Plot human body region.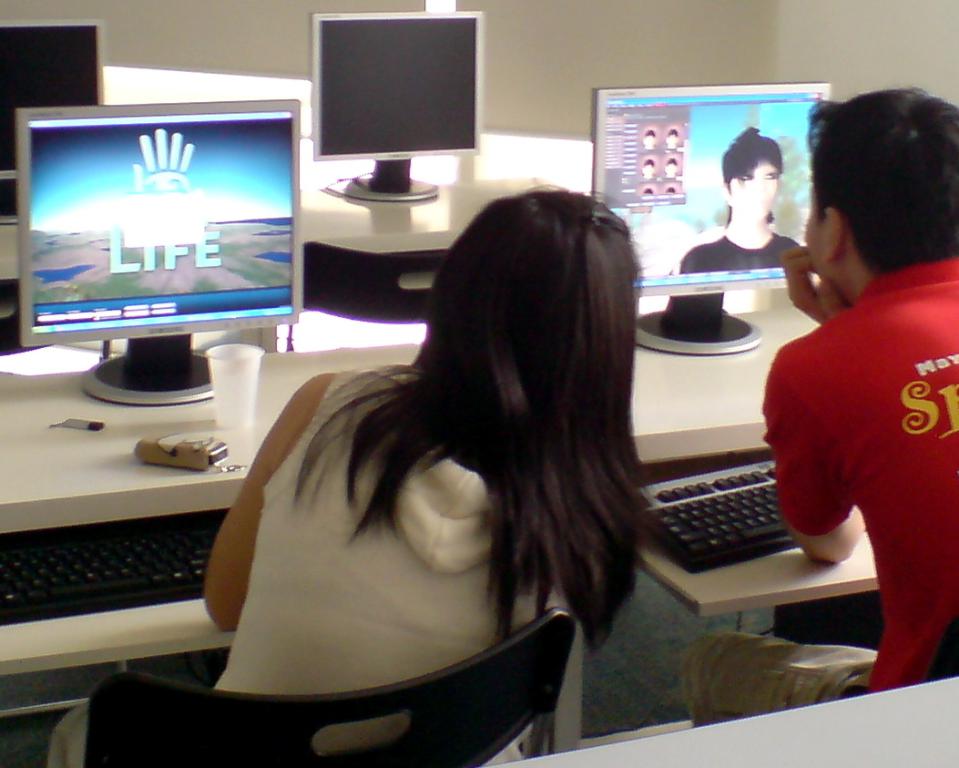
Plotted at box(678, 76, 958, 681).
